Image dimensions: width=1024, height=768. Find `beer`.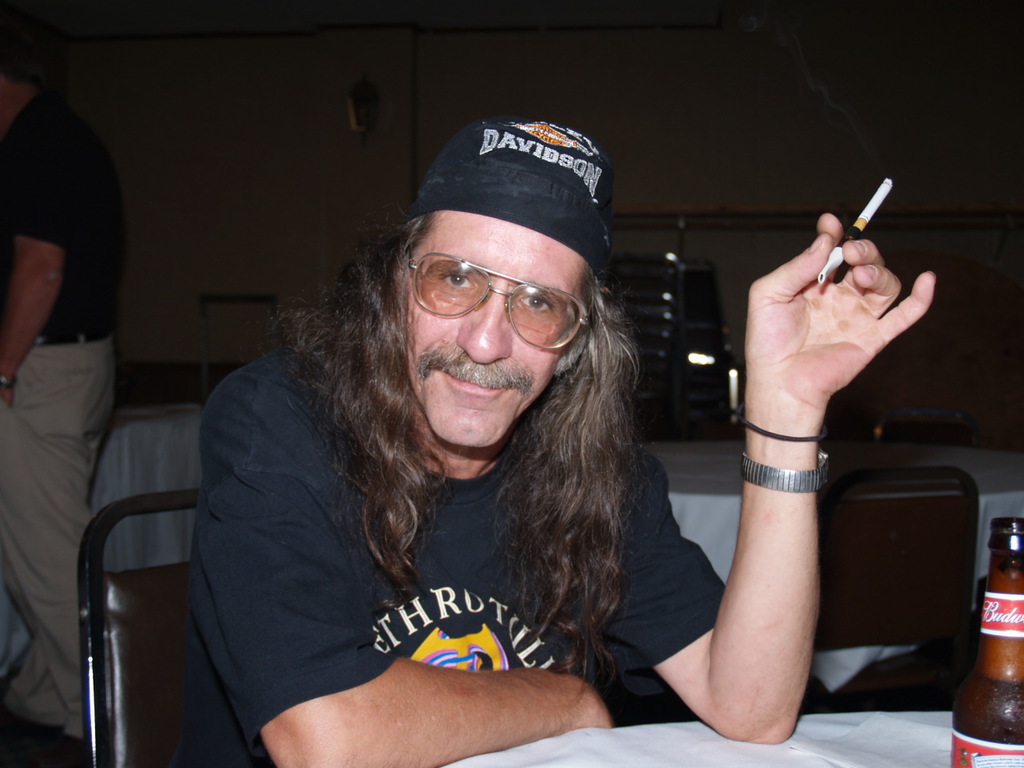
bbox=(949, 512, 1023, 767).
